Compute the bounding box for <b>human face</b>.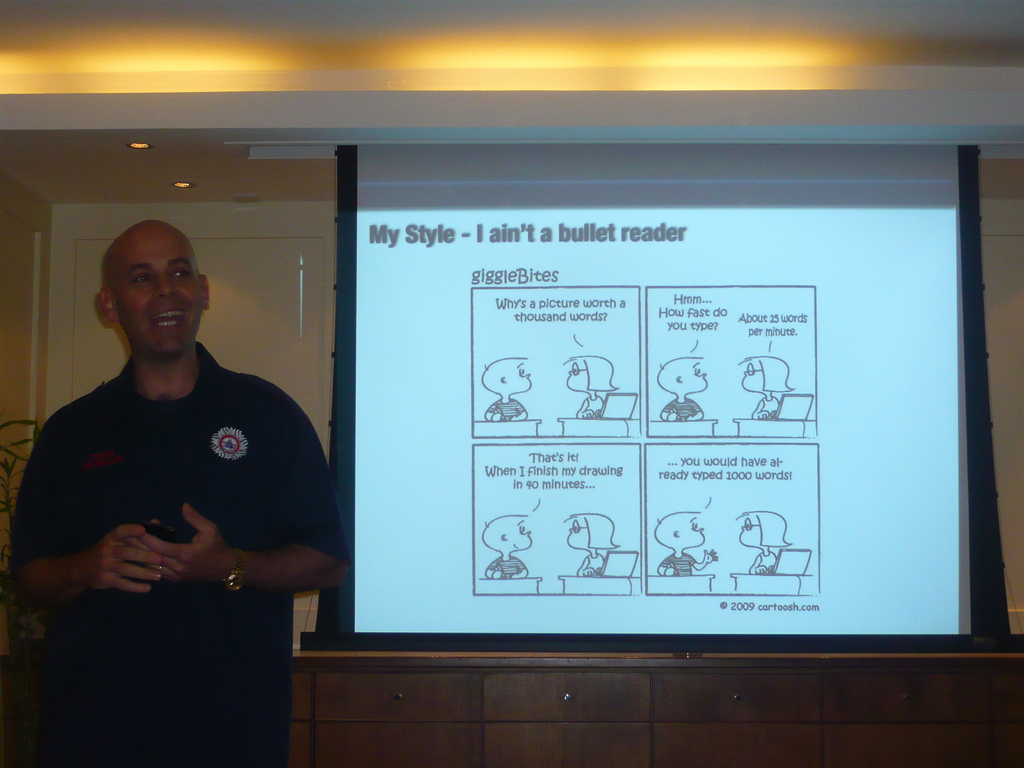
{"left": 735, "top": 355, "right": 764, "bottom": 395}.
